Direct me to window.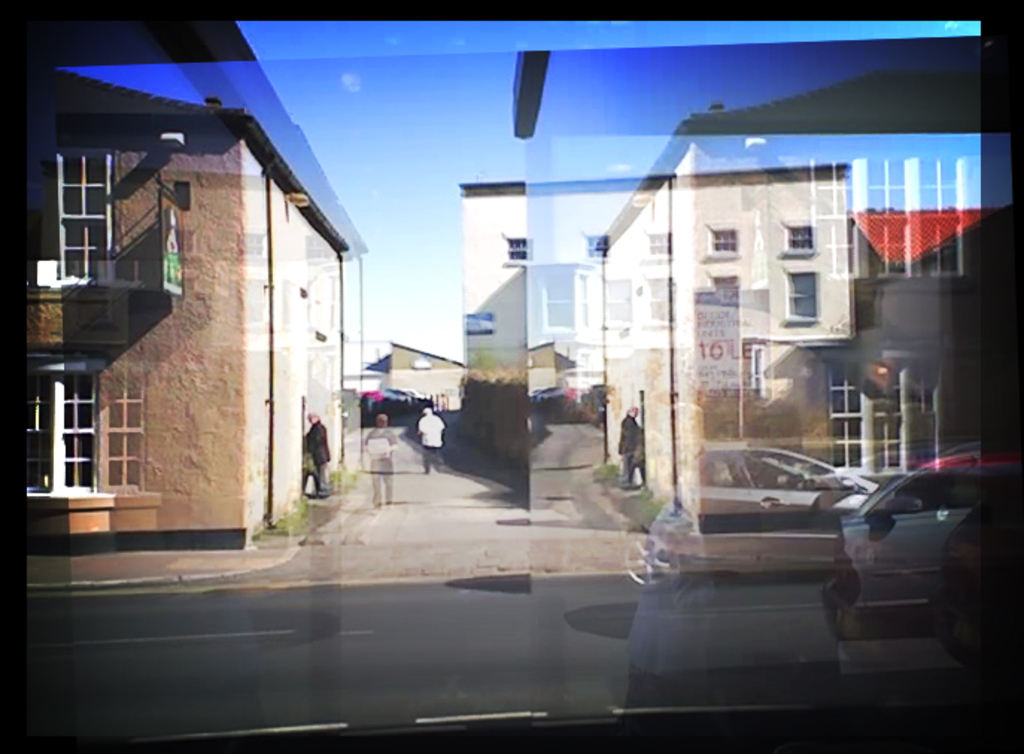
Direction: (54, 143, 115, 282).
